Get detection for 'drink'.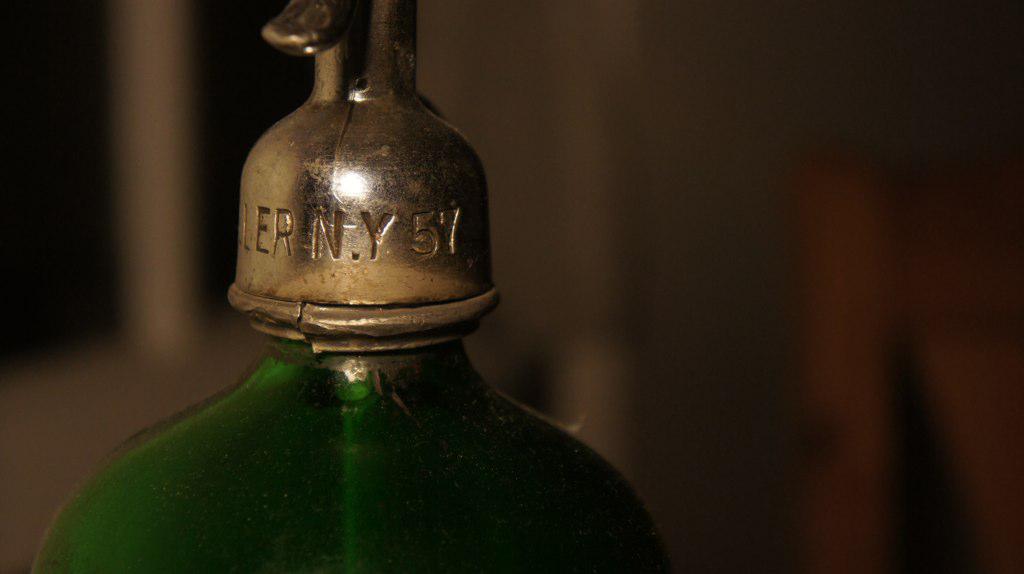
Detection: bbox=(32, 0, 669, 573).
